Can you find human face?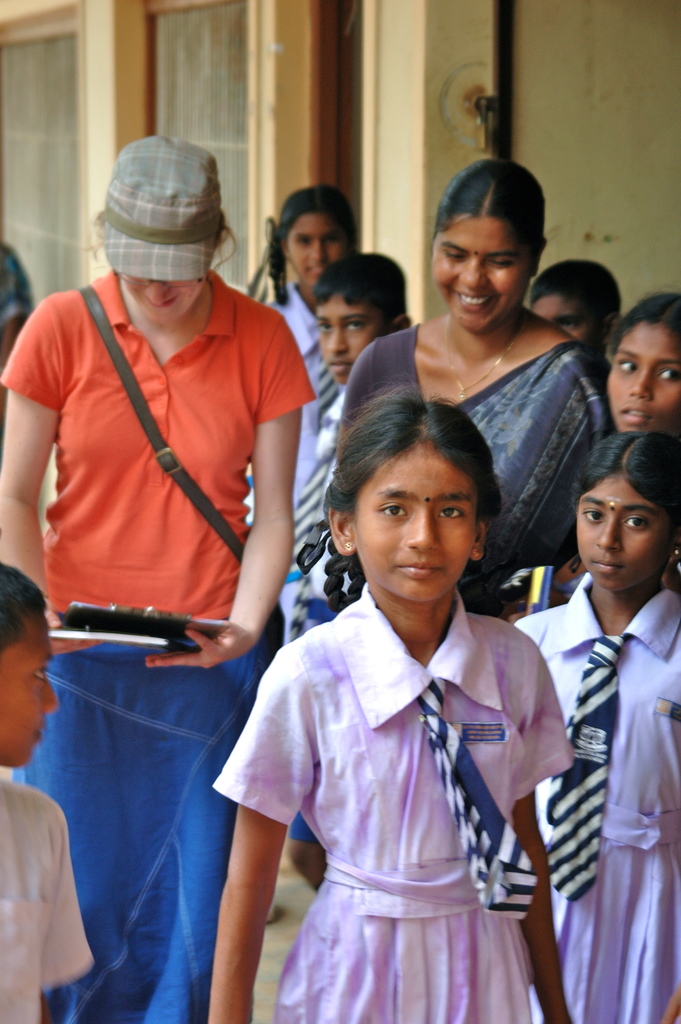
Yes, bounding box: BBox(124, 275, 201, 323).
